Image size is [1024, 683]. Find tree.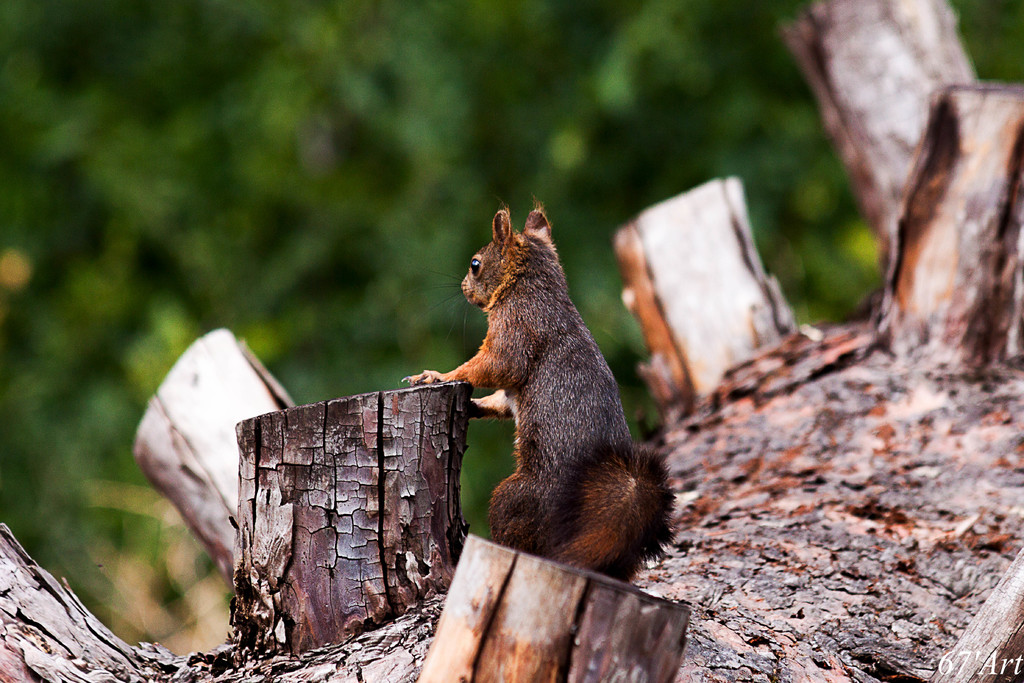
select_region(0, 0, 1023, 682).
